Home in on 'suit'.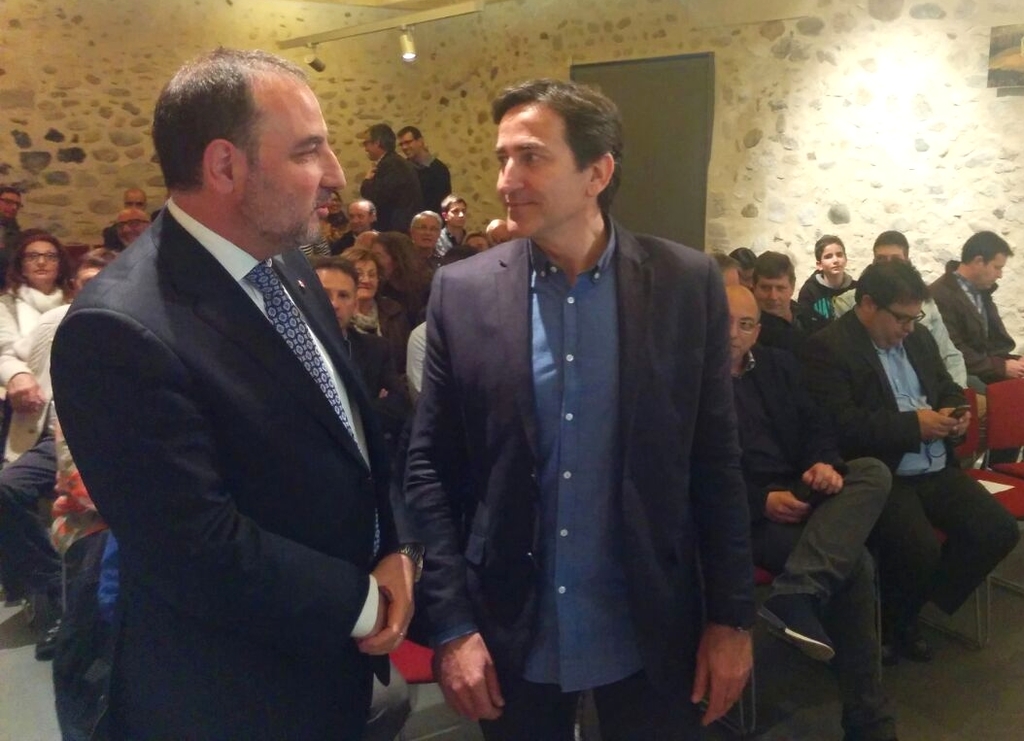
Homed in at x1=417, y1=158, x2=448, y2=219.
